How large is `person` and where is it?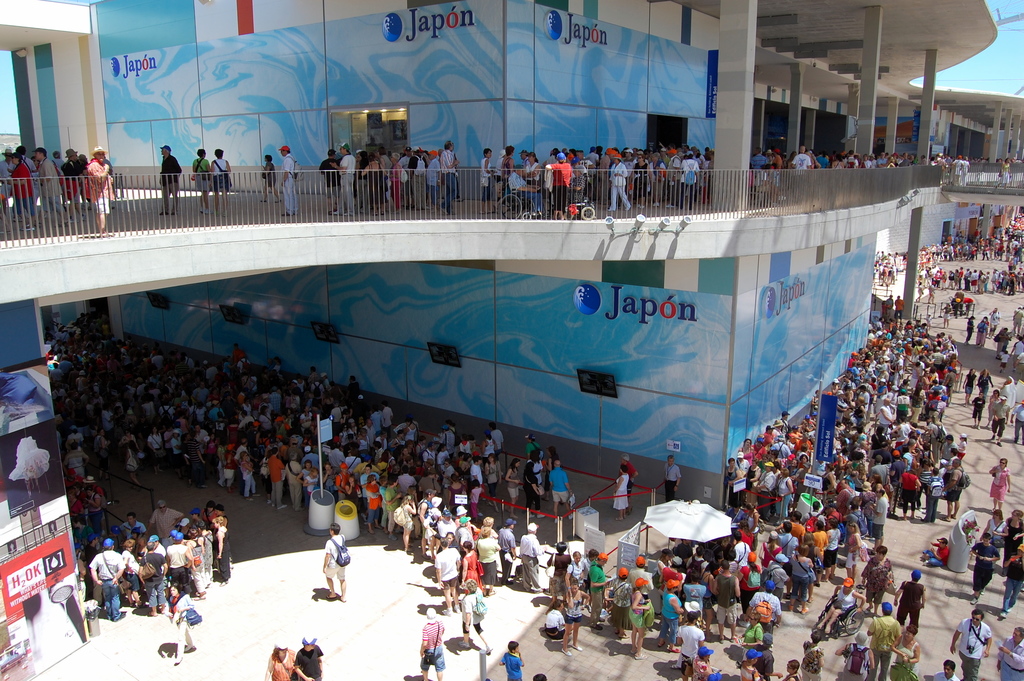
Bounding box: {"x1": 208, "y1": 144, "x2": 233, "y2": 214}.
